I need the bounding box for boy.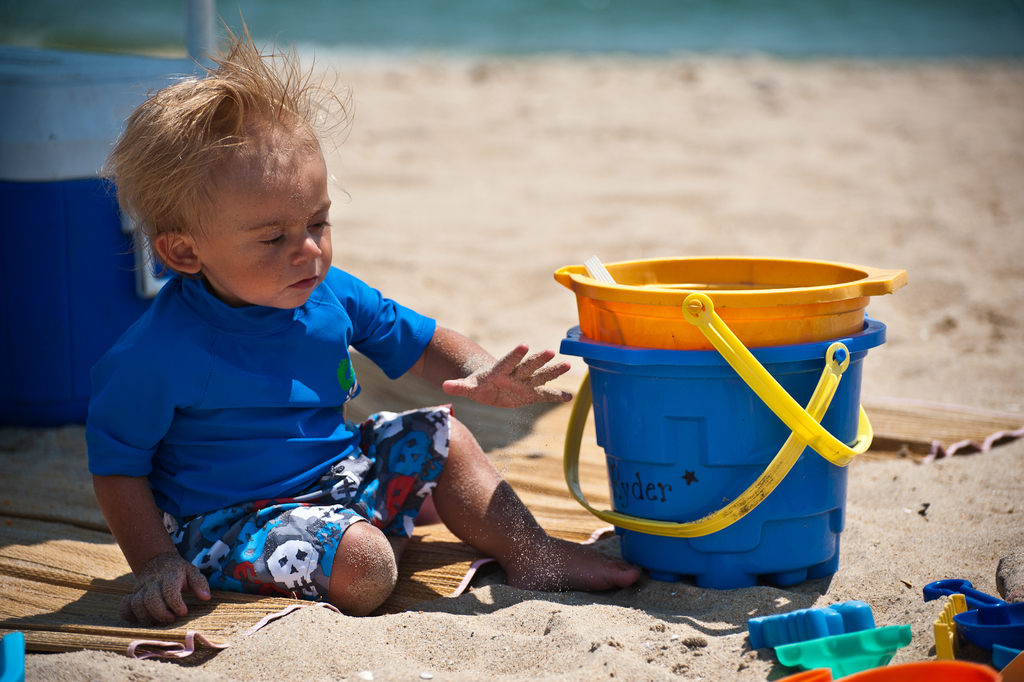
Here it is: 56, 93, 575, 628.
